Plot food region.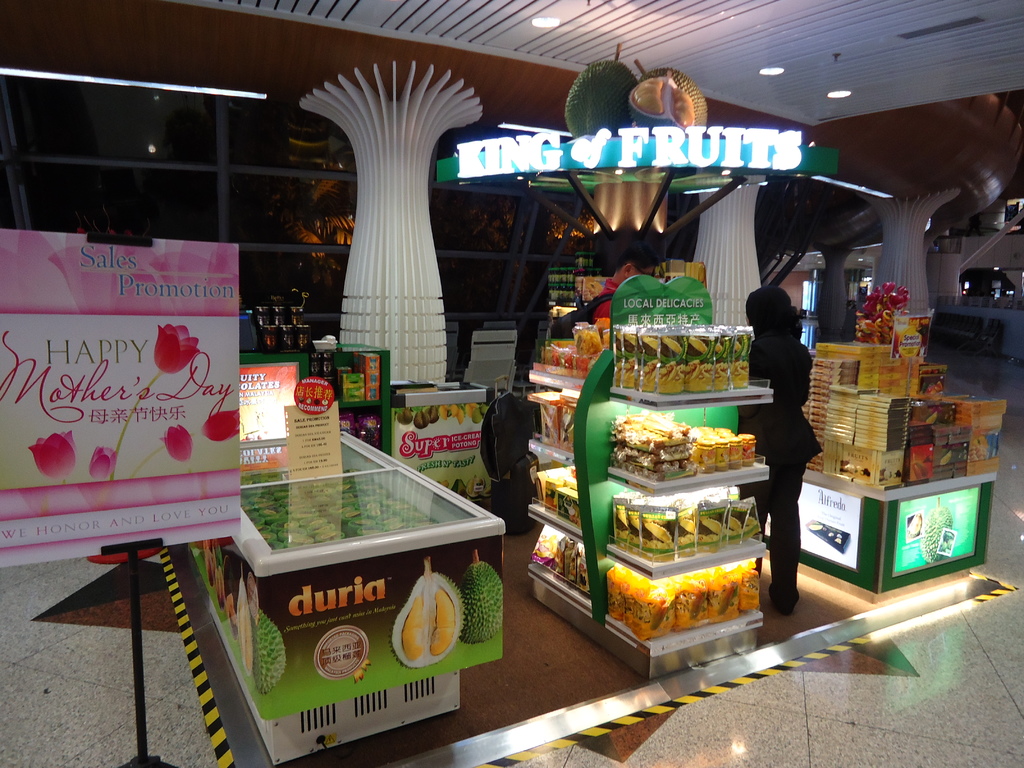
Plotted at <bbox>564, 42, 710, 141</bbox>.
